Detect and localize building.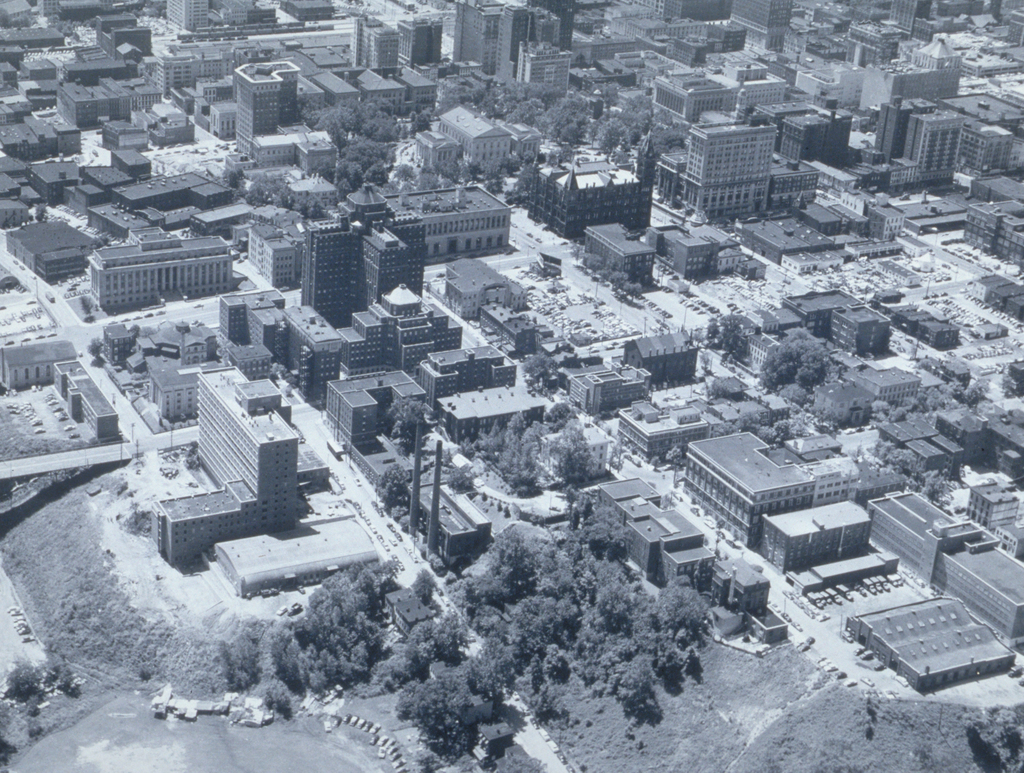
Localized at (x1=85, y1=236, x2=236, y2=312).
